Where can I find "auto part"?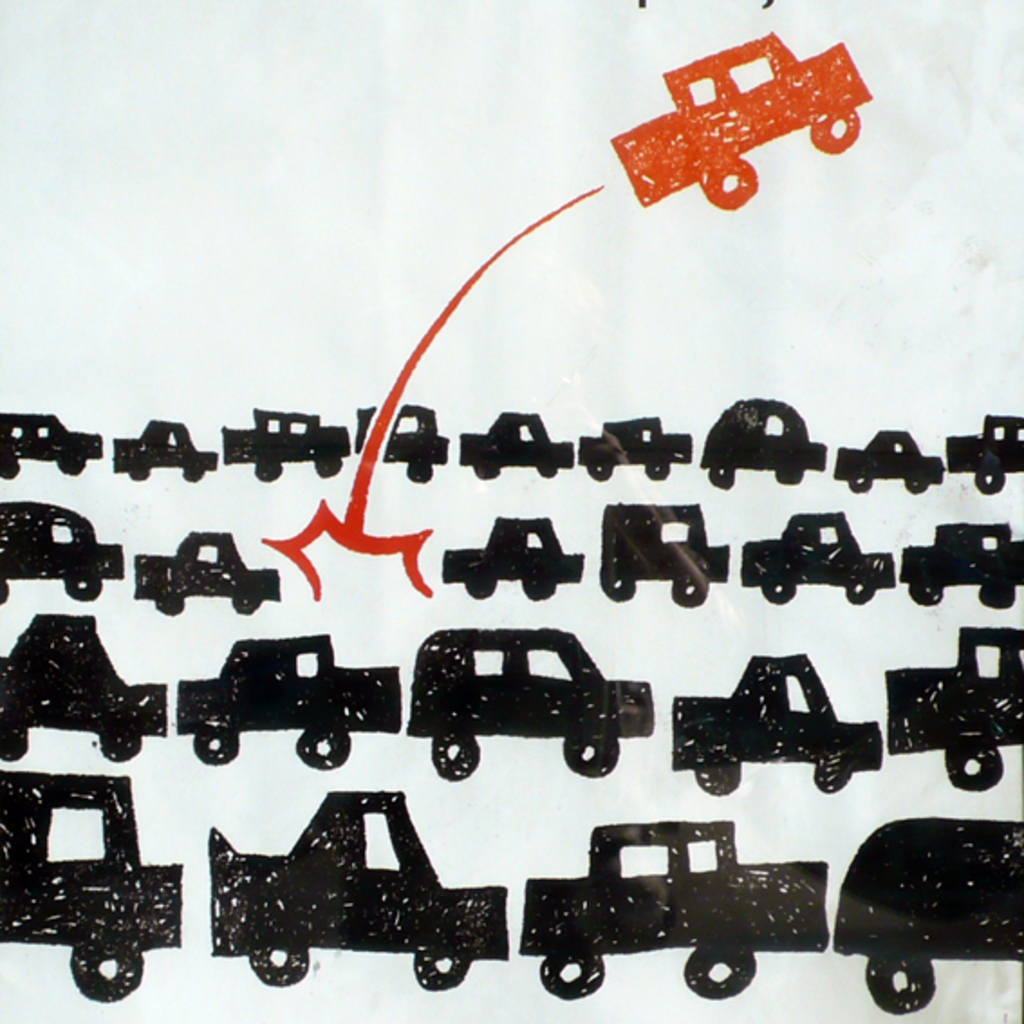
You can find it at x1=742 y1=511 x2=880 y2=601.
